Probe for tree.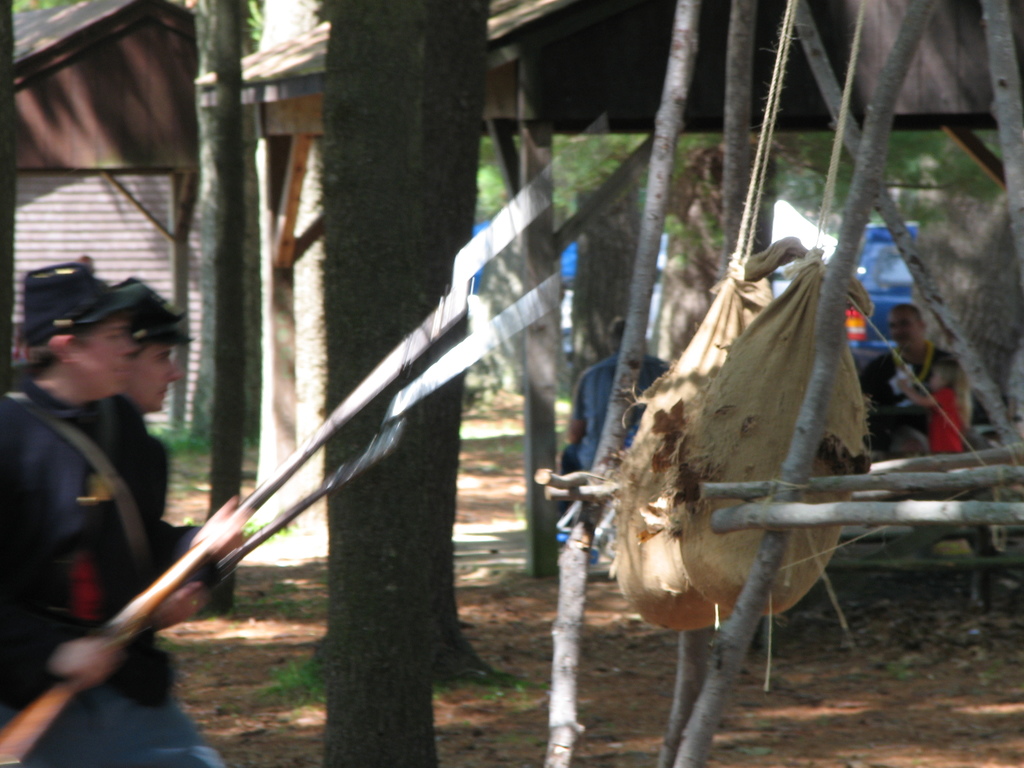
Probe result: bbox=[310, 0, 492, 767].
